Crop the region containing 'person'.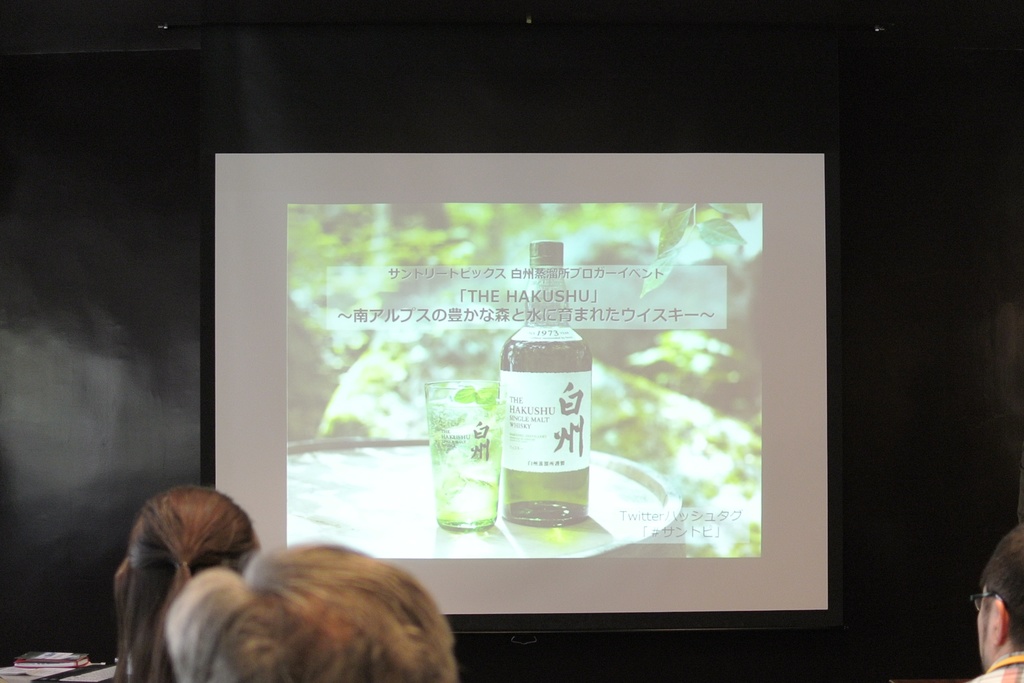
Crop region: 973:522:1023:682.
